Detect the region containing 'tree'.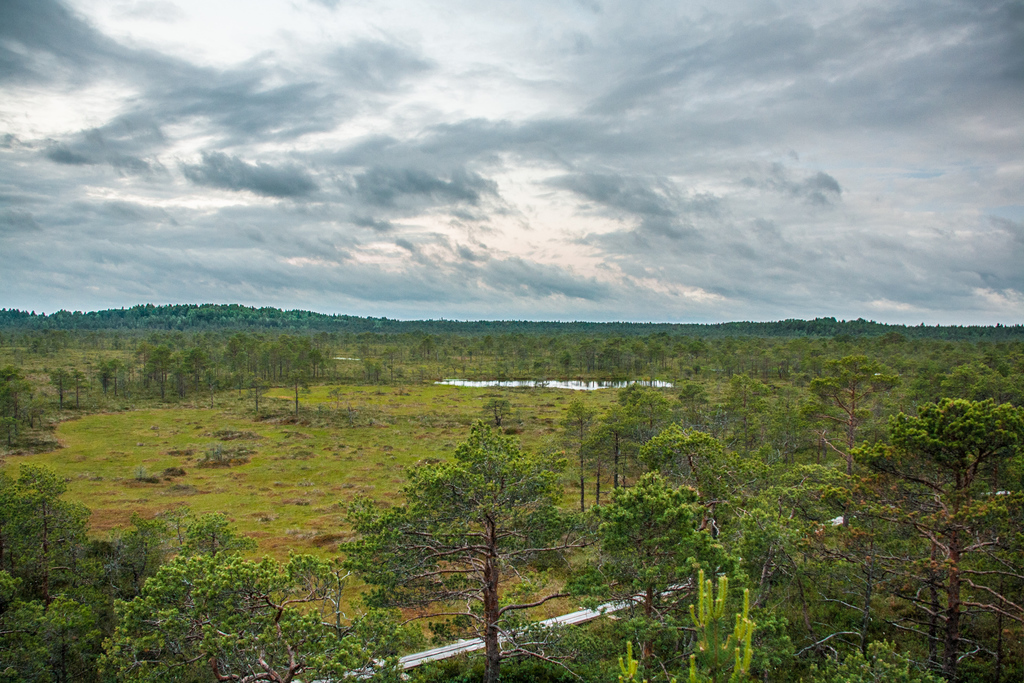
[left=799, top=355, right=899, bottom=477].
